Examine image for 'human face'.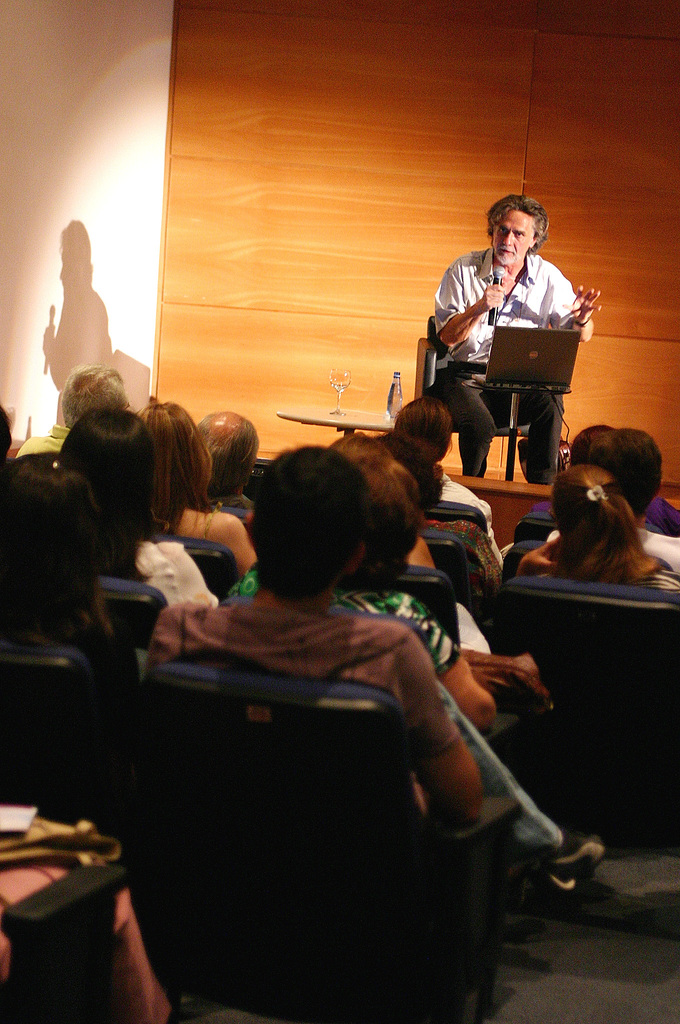
Examination result: (492,209,536,266).
